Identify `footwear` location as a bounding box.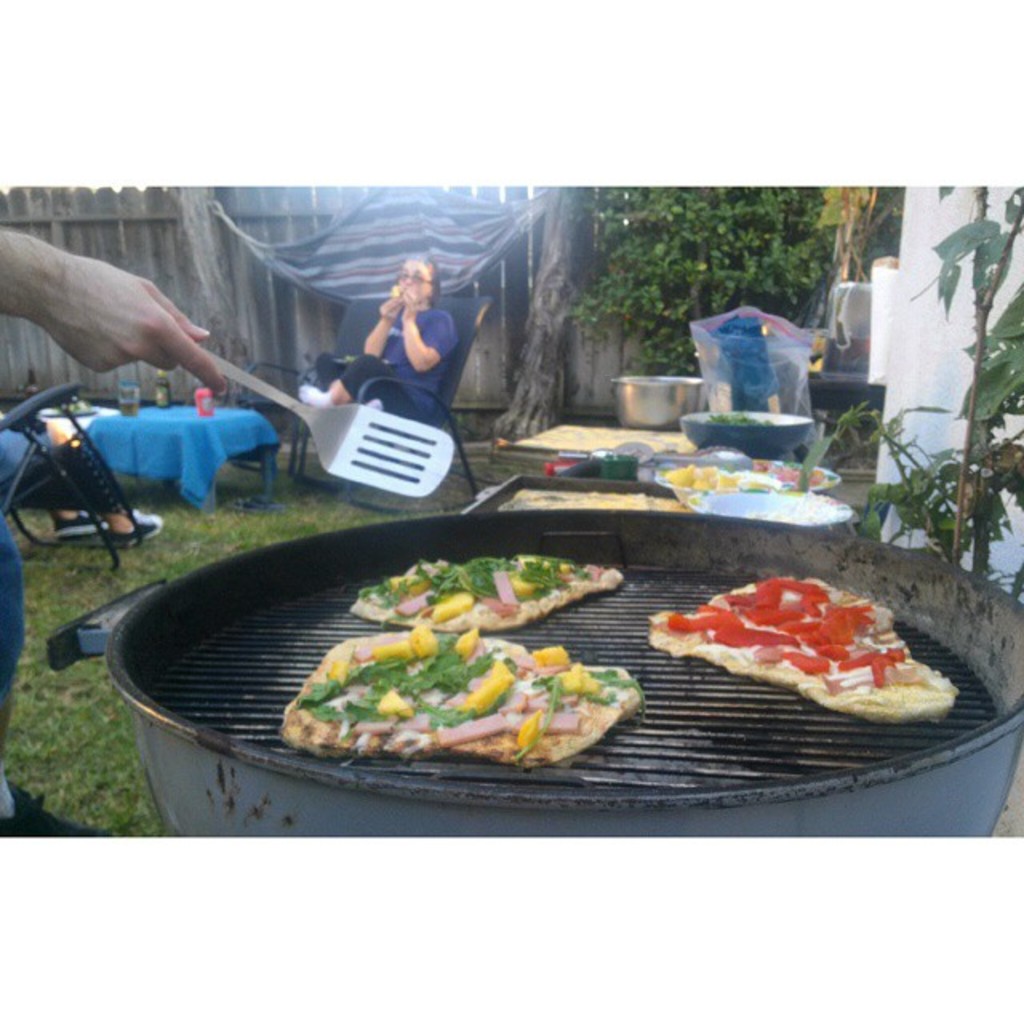
[x1=54, y1=507, x2=94, y2=542].
